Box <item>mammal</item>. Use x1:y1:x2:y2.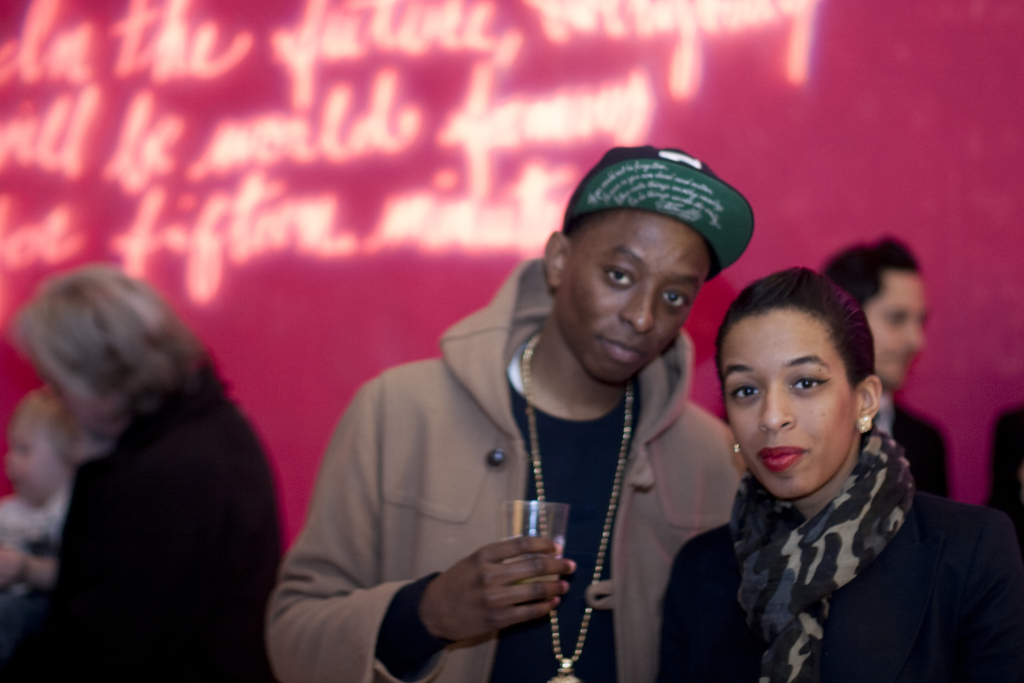
657:265:1022:682.
